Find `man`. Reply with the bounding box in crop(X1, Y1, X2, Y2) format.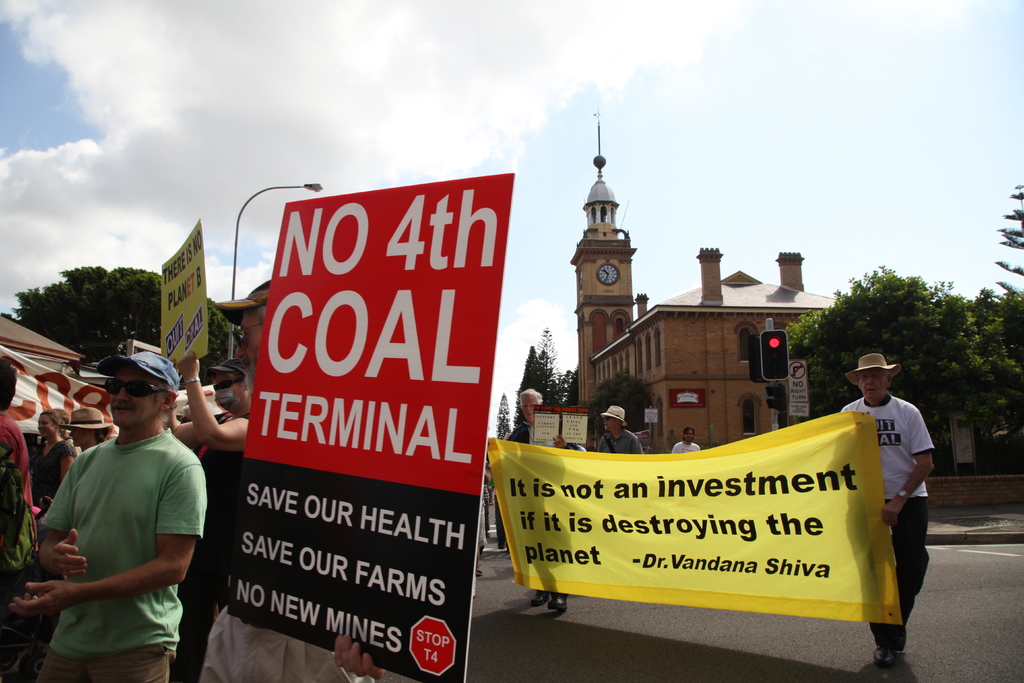
crop(29, 339, 208, 674).
